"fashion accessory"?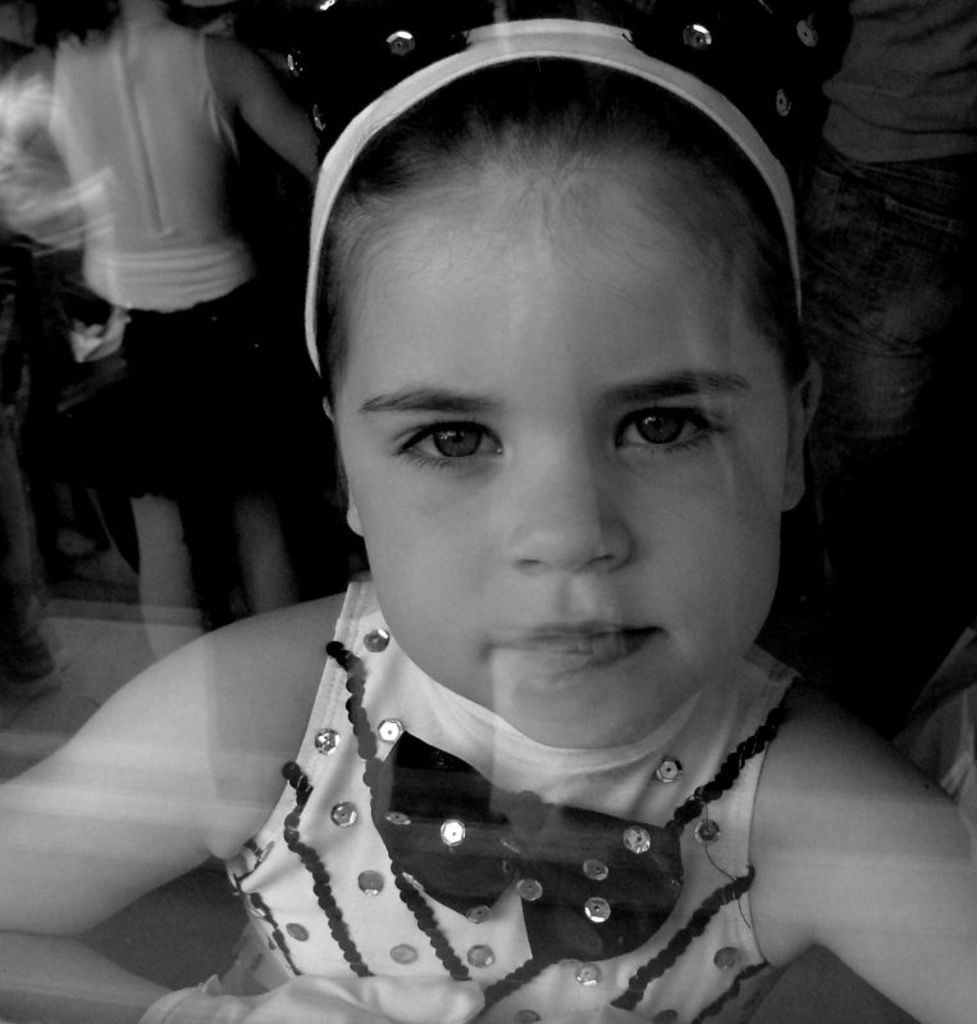
(x1=387, y1=728, x2=685, y2=965)
